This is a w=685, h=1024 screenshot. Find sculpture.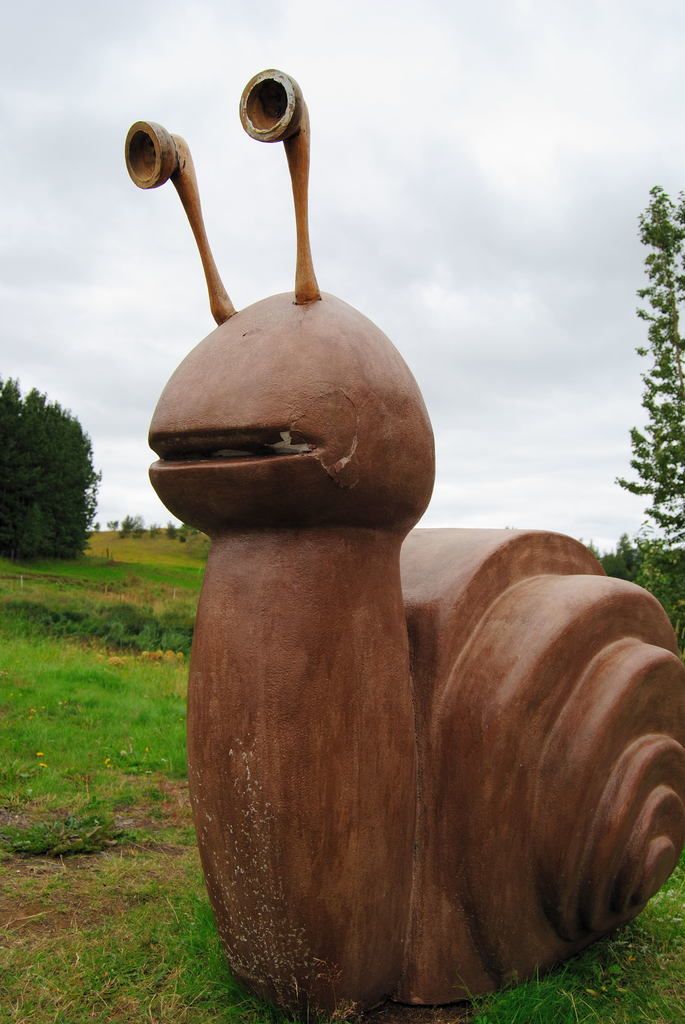
Bounding box: Rect(154, 145, 681, 1023).
